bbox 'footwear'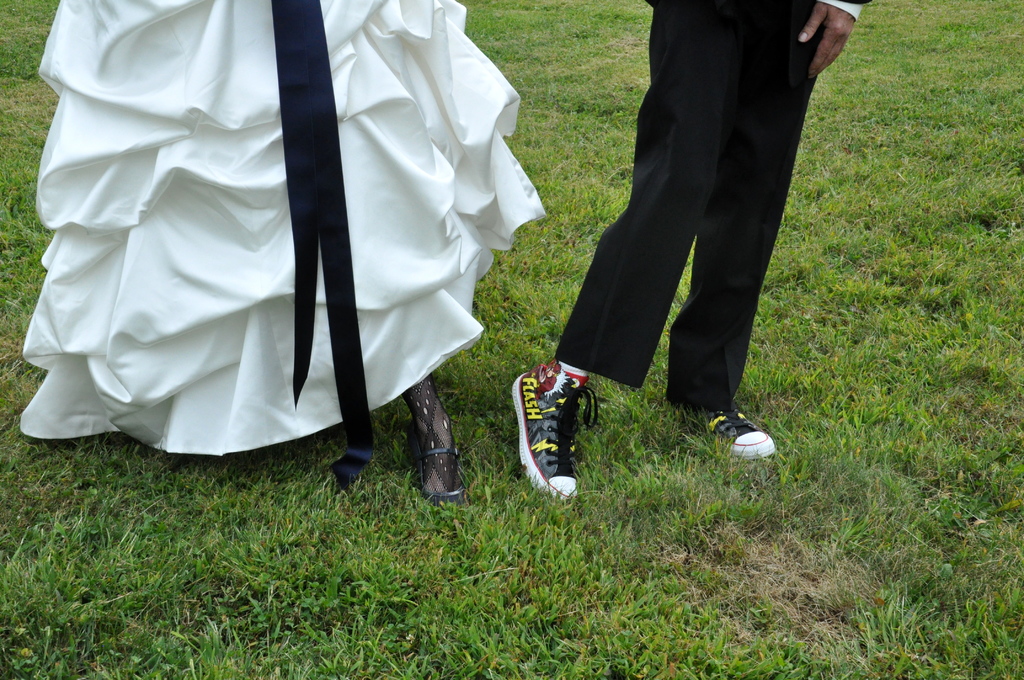
<bbox>511, 357, 599, 501</bbox>
